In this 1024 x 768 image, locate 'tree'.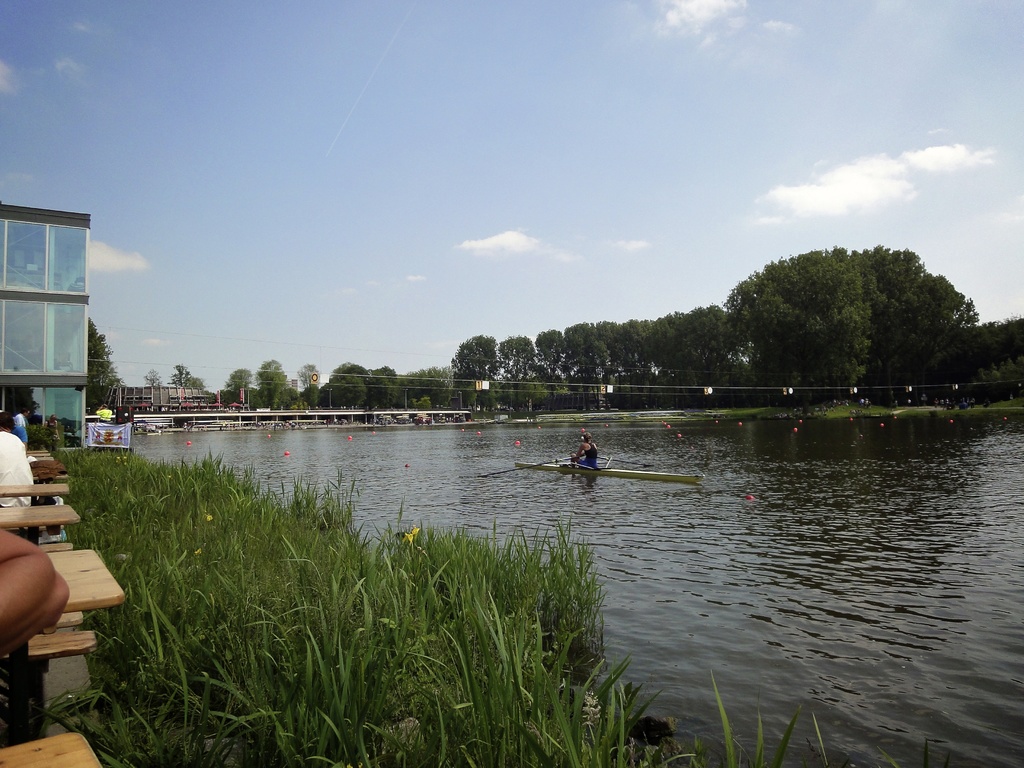
Bounding box: 368, 358, 398, 415.
